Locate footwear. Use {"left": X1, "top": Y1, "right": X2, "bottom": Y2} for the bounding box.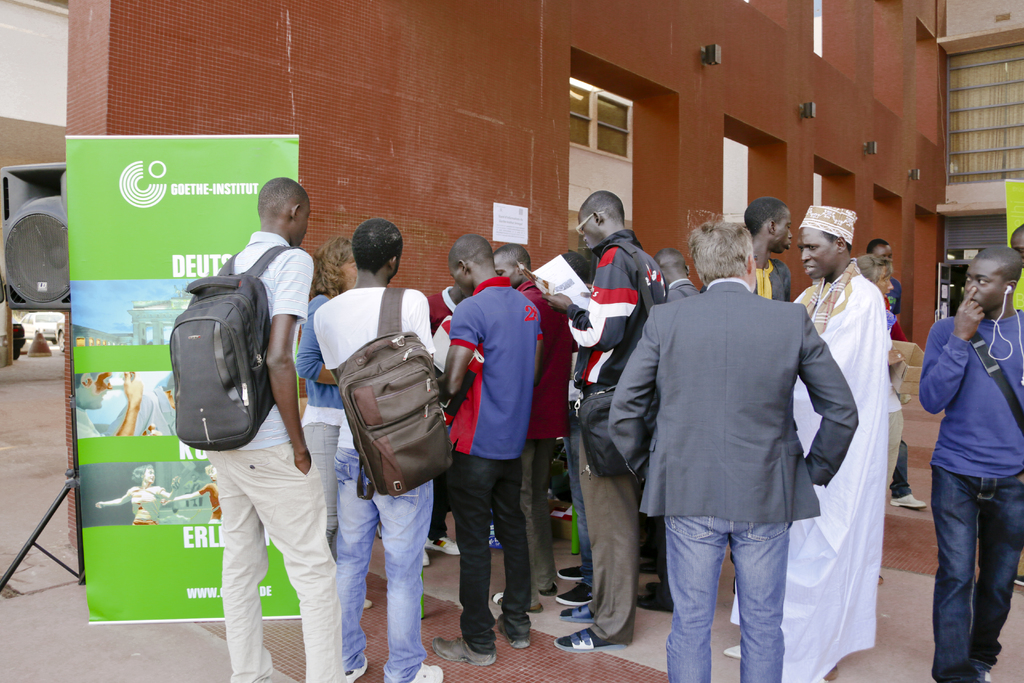
{"left": 360, "top": 598, "right": 373, "bottom": 611}.
